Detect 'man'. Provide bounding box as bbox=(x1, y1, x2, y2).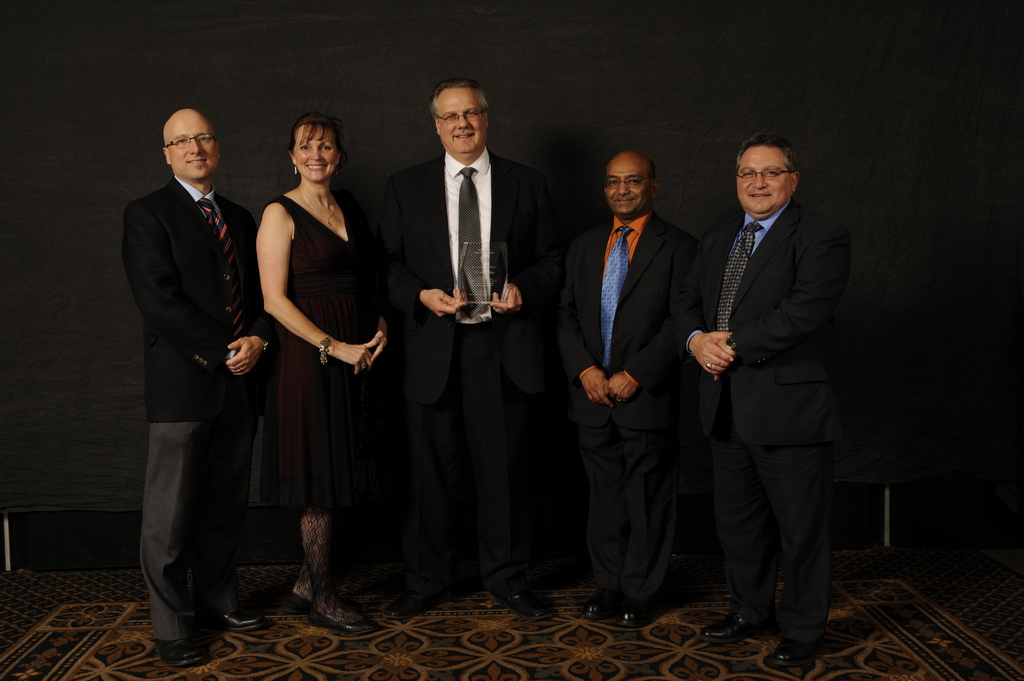
bbox=(674, 136, 854, 678).
